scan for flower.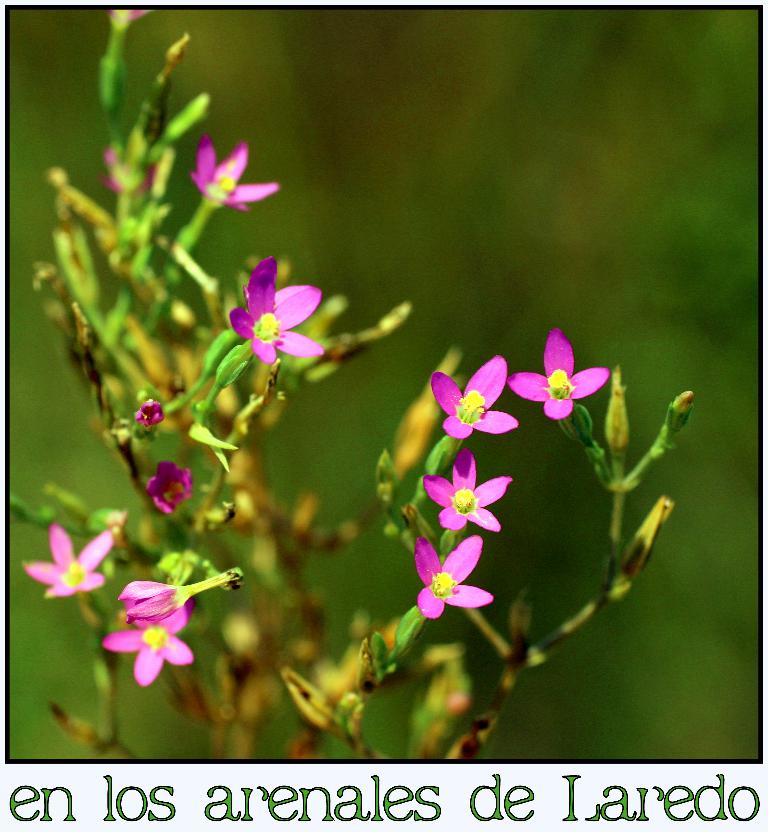
Scan result: region(428, 450, 516, 531).
